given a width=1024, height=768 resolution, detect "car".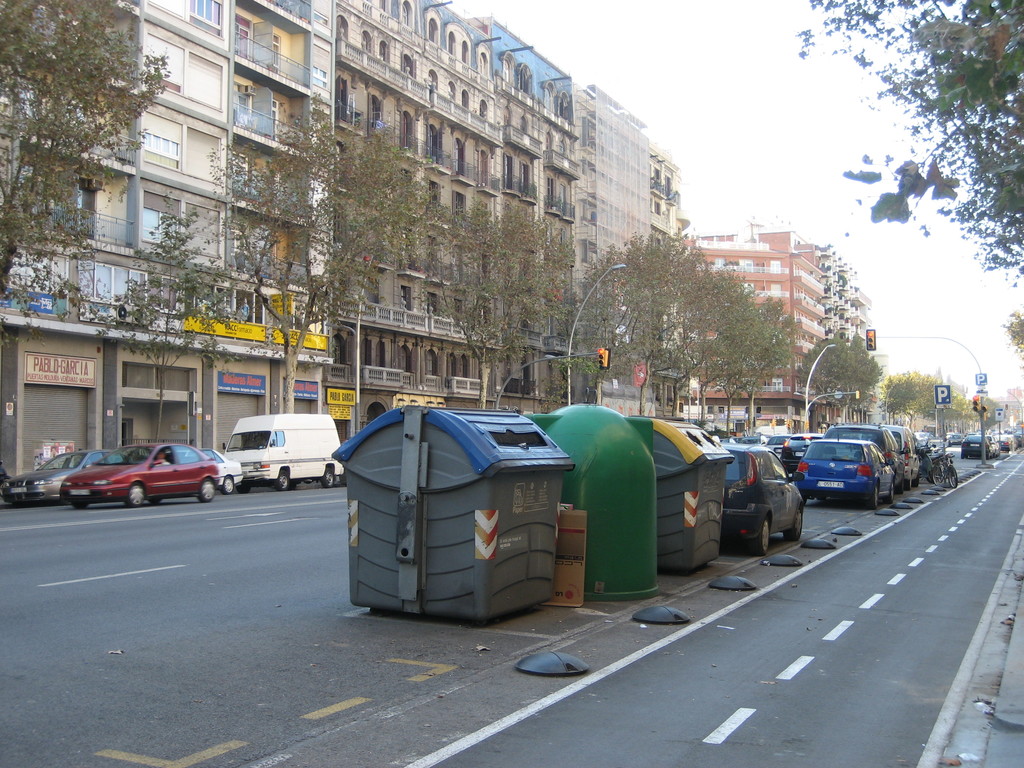
left=956, top=431, right=991, bottom=470.
